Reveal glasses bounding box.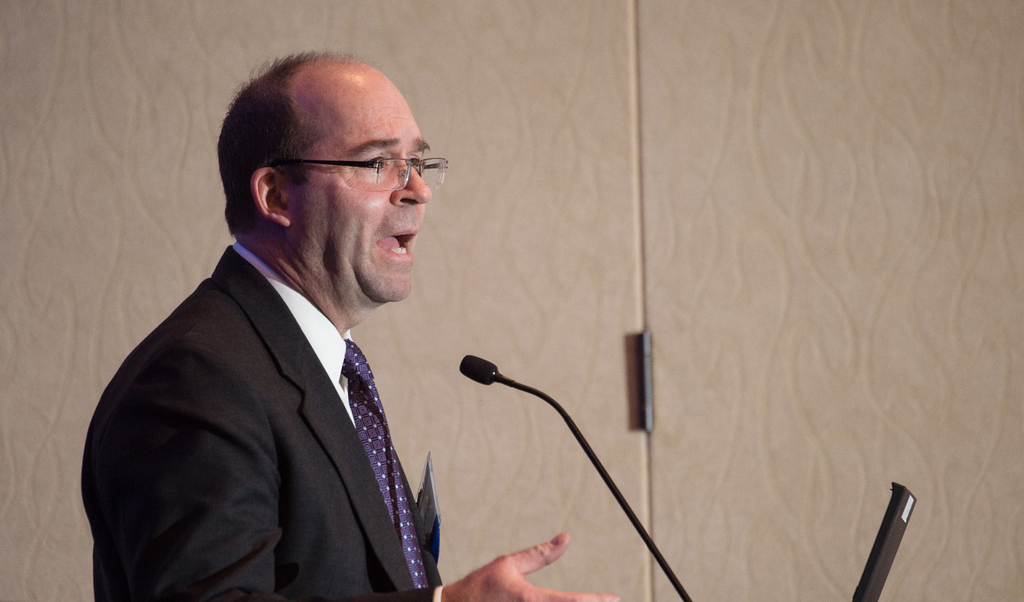
Revealed: {"left": 303, "top": 139, "right": 435, "bottom": 186}.
